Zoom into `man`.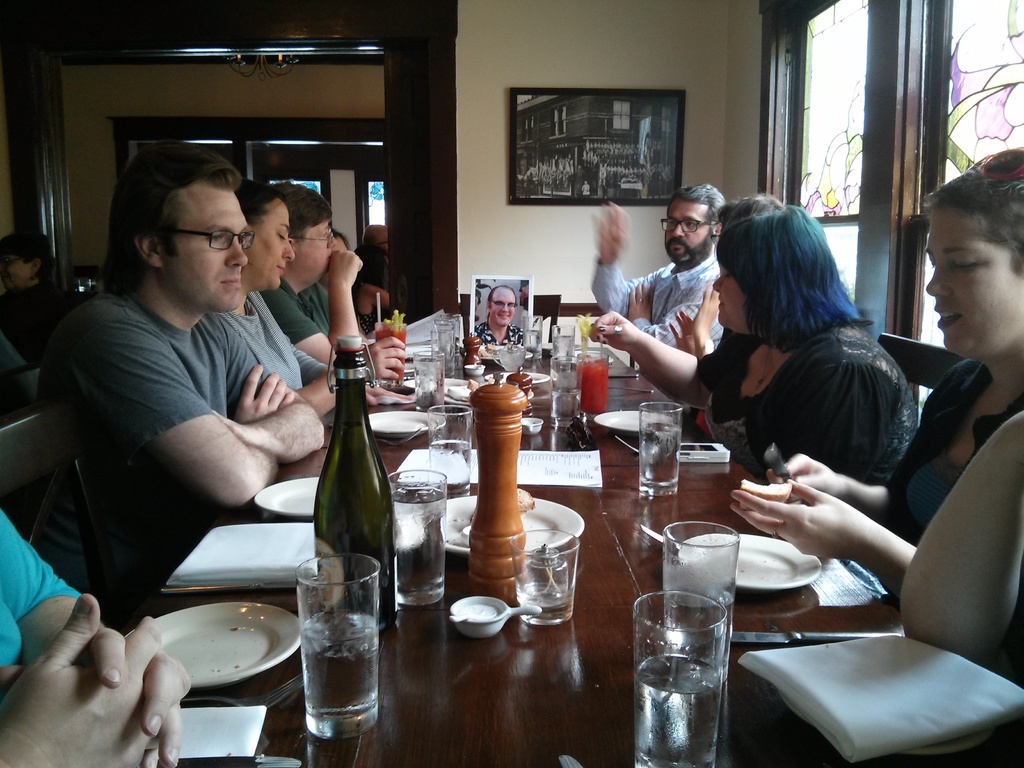
Zoom target: 41,141,348,644.
